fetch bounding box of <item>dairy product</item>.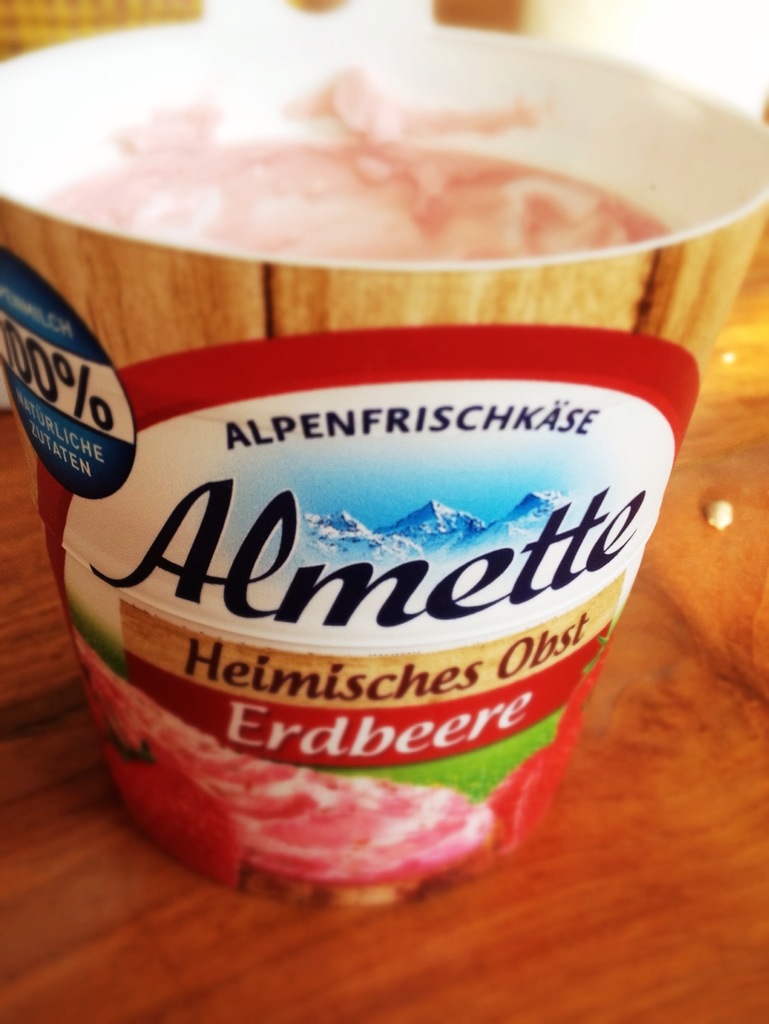
Bbox: pyautogui.locateOnScreen(43, 67, 679, 265).
